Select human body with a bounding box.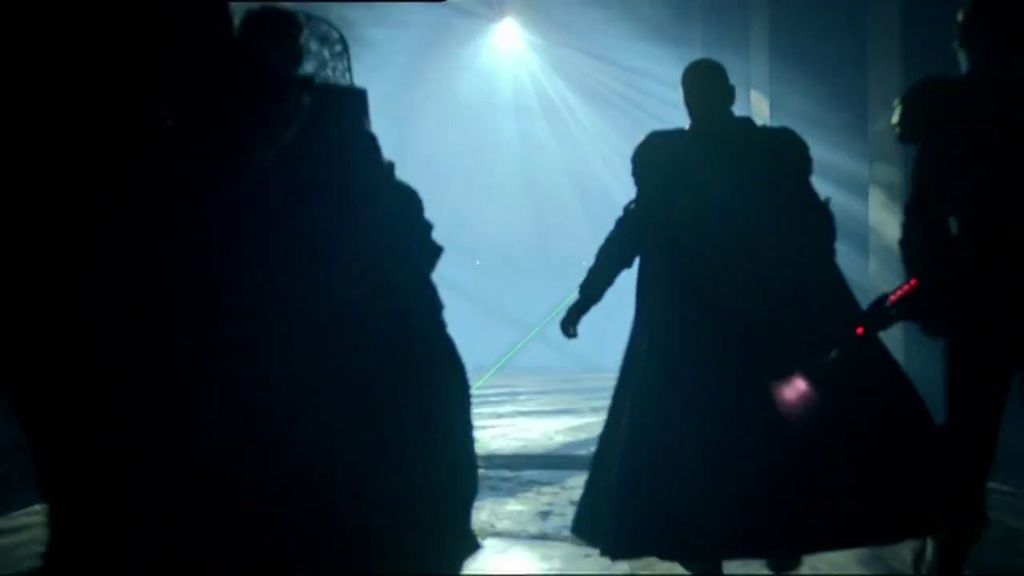
box=[0, 0, 482, 575].
